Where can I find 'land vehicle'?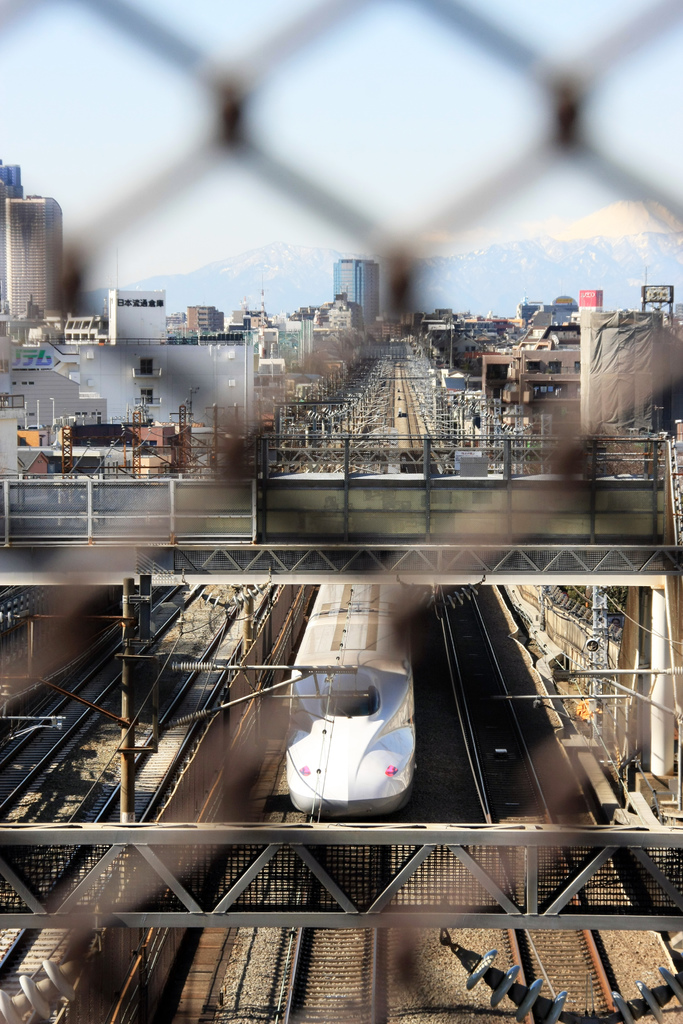
You can find it at bbox=[288, 580, 414, 817].
